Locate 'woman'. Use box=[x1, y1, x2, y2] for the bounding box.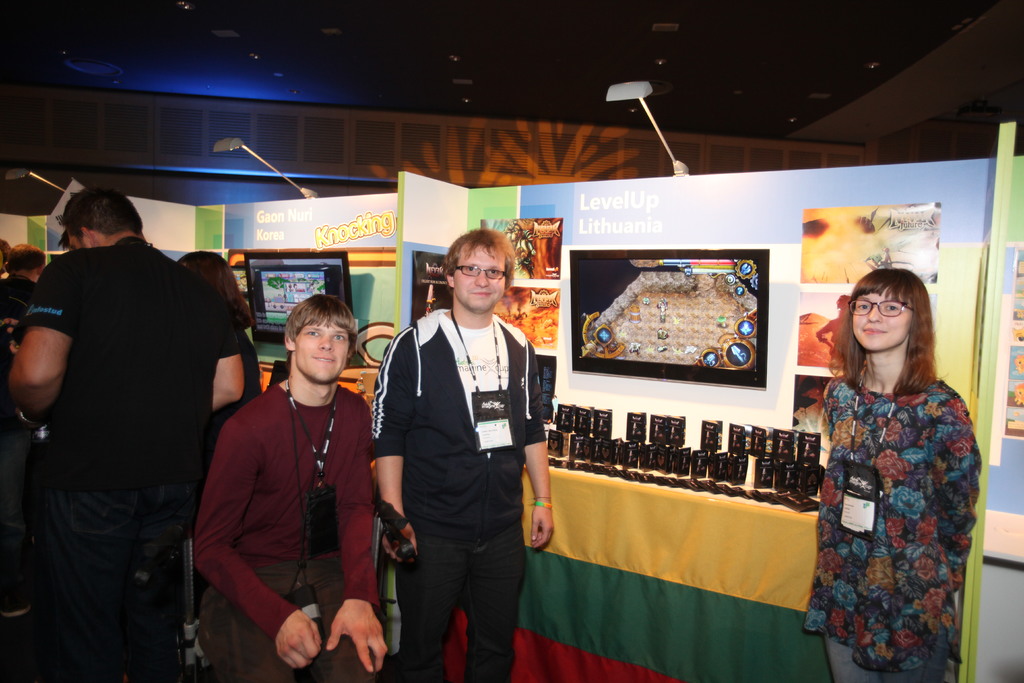
box=[800, 248, 988, 676].
